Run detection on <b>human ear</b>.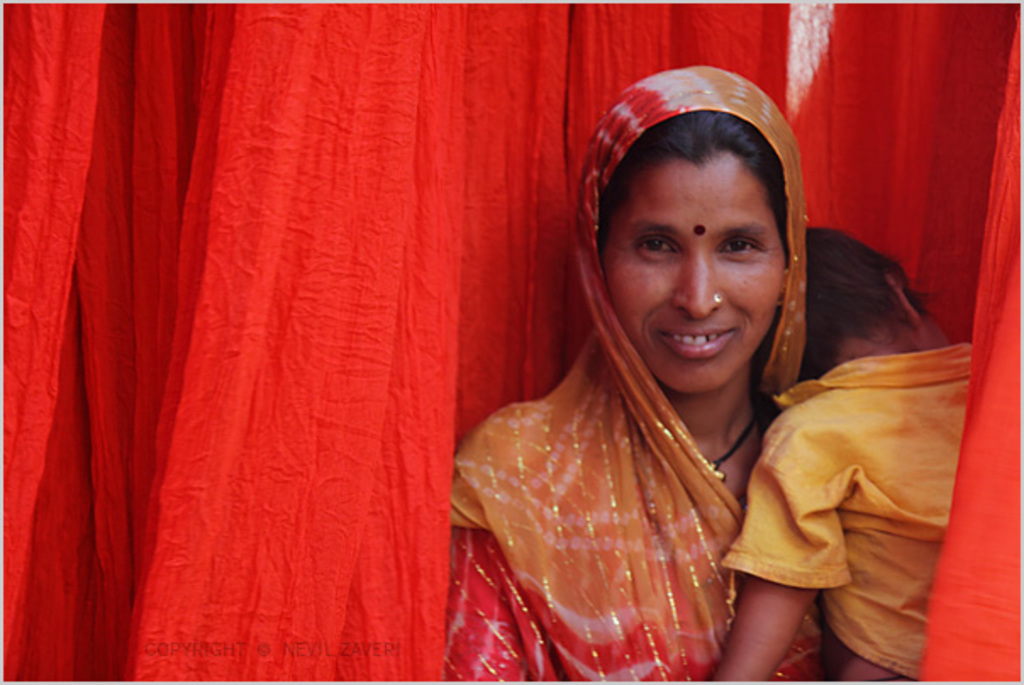
Result: [x1=887, y1=273, x2=915, y2=326].
